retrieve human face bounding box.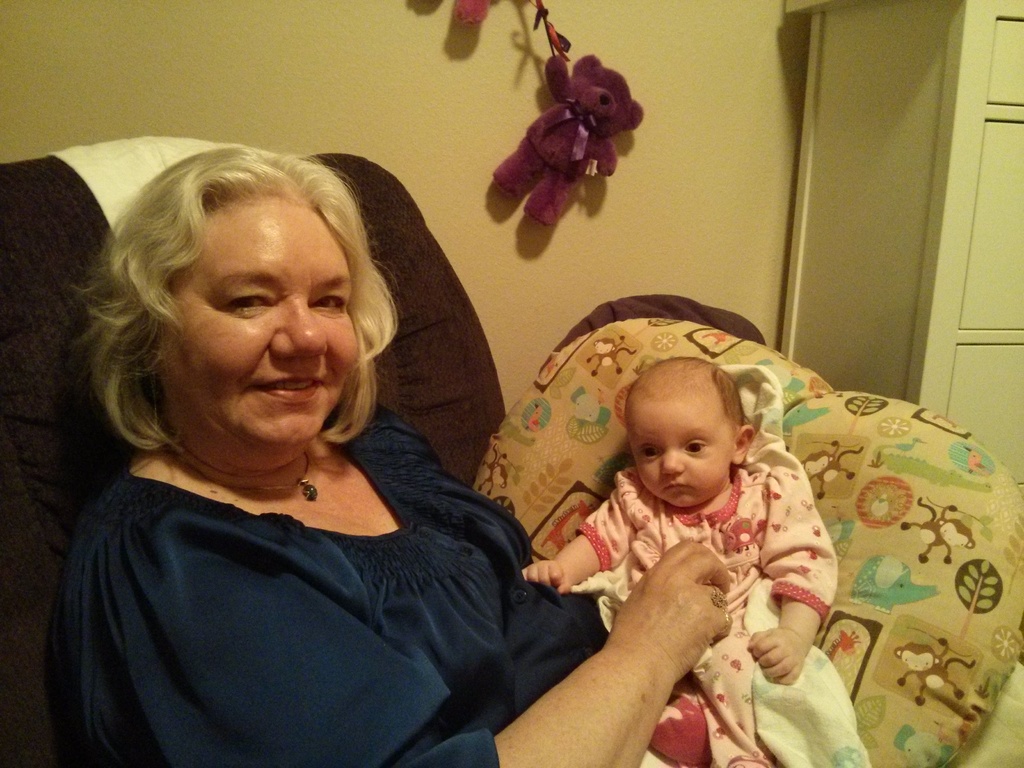
Bounding box: (left=159, top=195, right=356, bottom=452).
